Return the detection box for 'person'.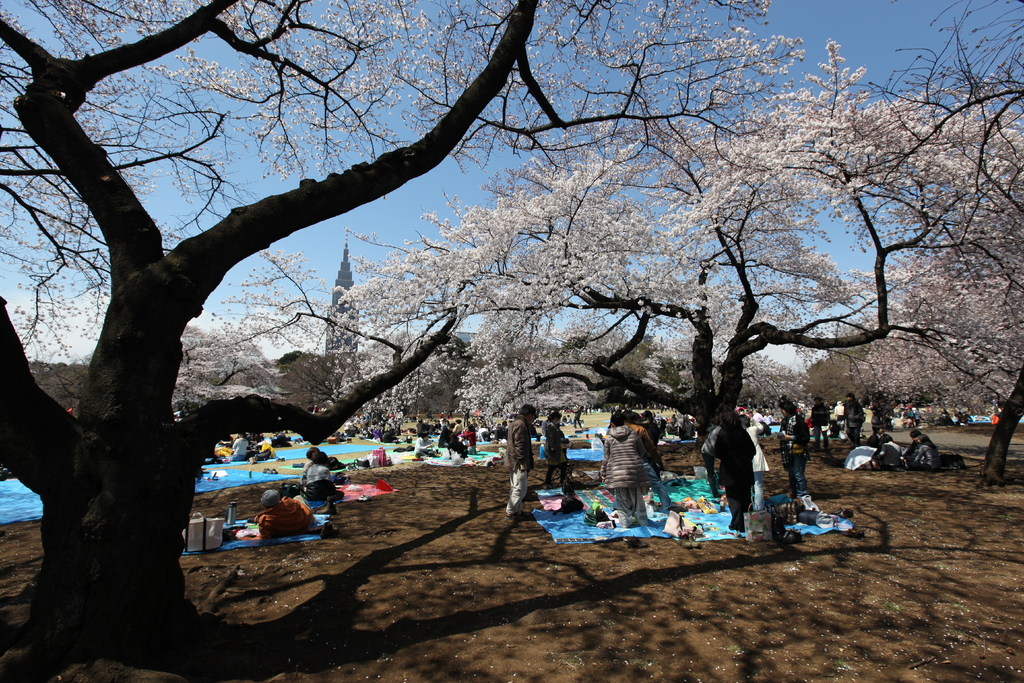
region(753, 406, 775, 426).
